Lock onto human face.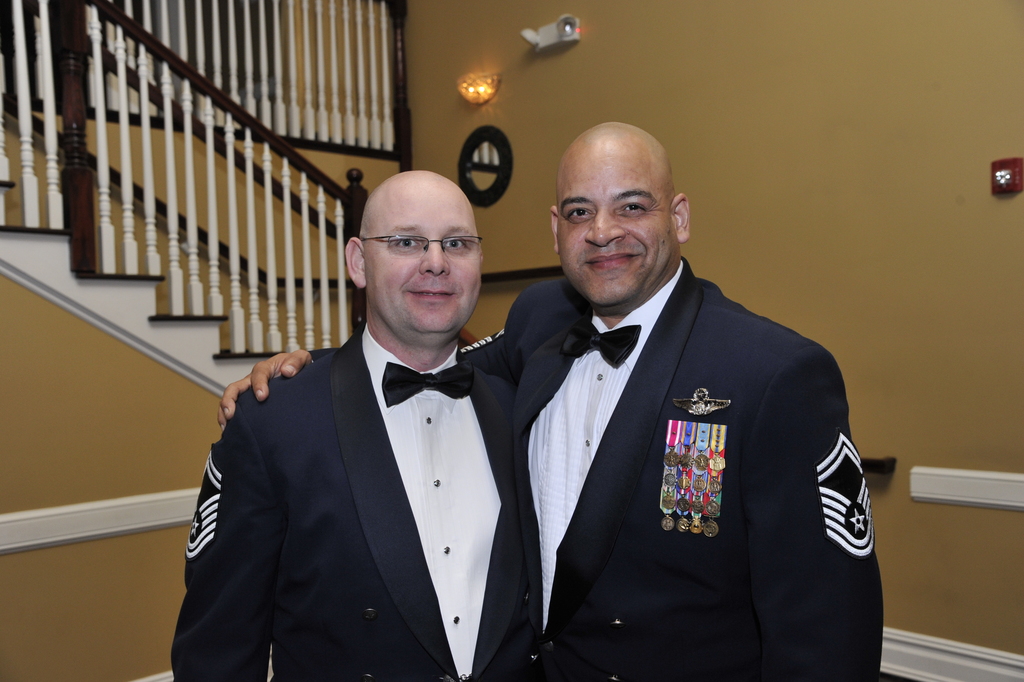
Locked: detection(551, 144, 674, 302).
